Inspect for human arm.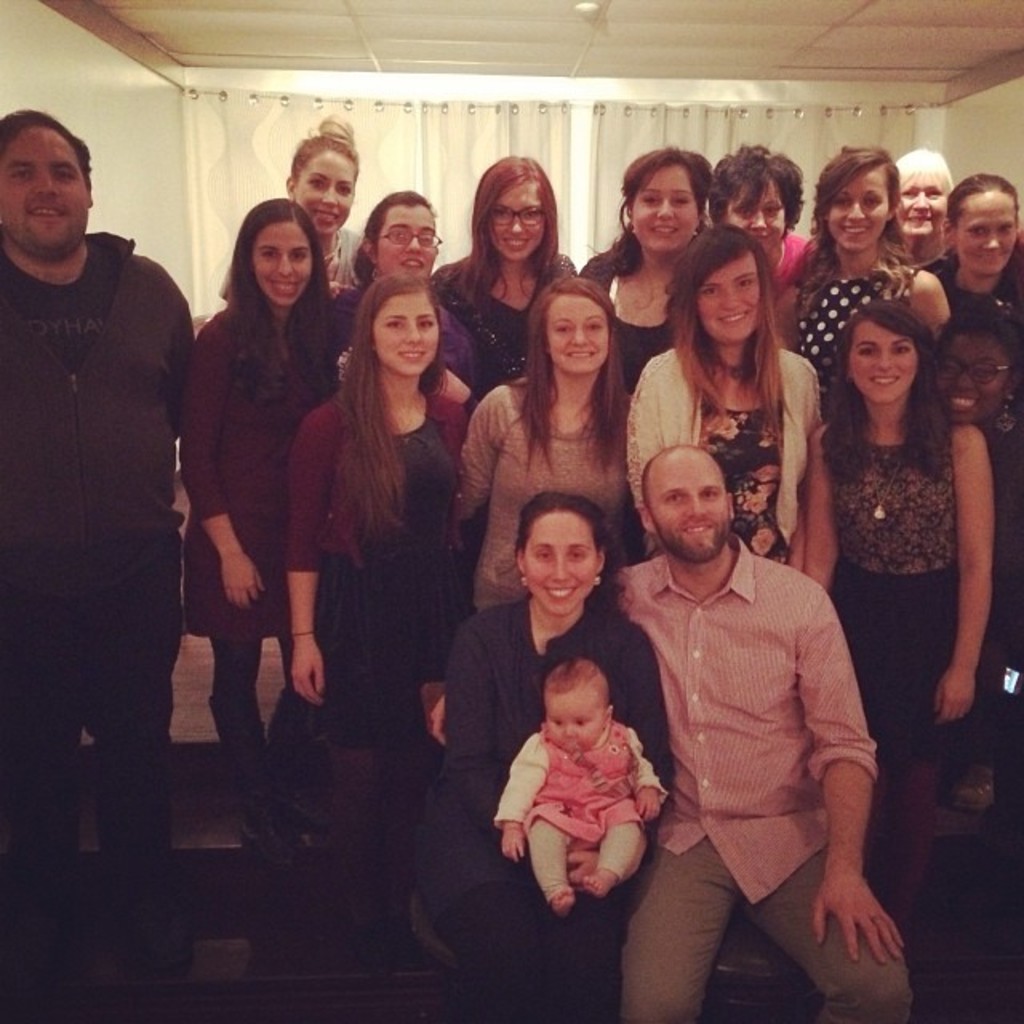
Inspection: <region>429, 622, 509, 834</region>.
